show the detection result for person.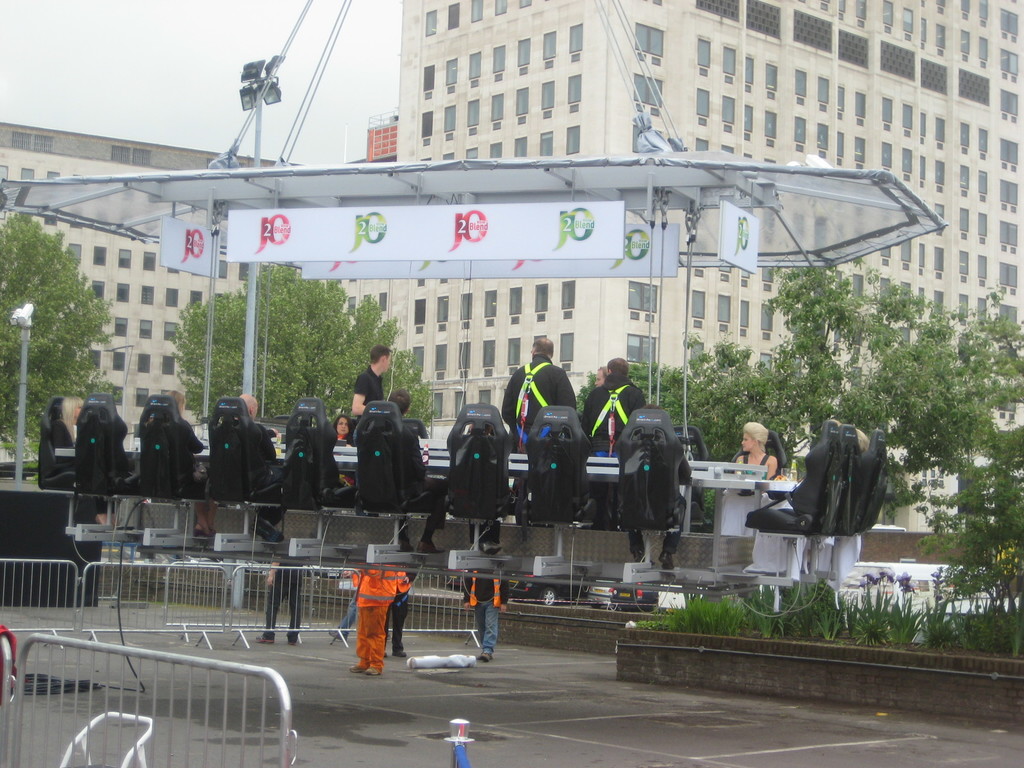
(x1=47, y1=396, x2=116, y2=527).
